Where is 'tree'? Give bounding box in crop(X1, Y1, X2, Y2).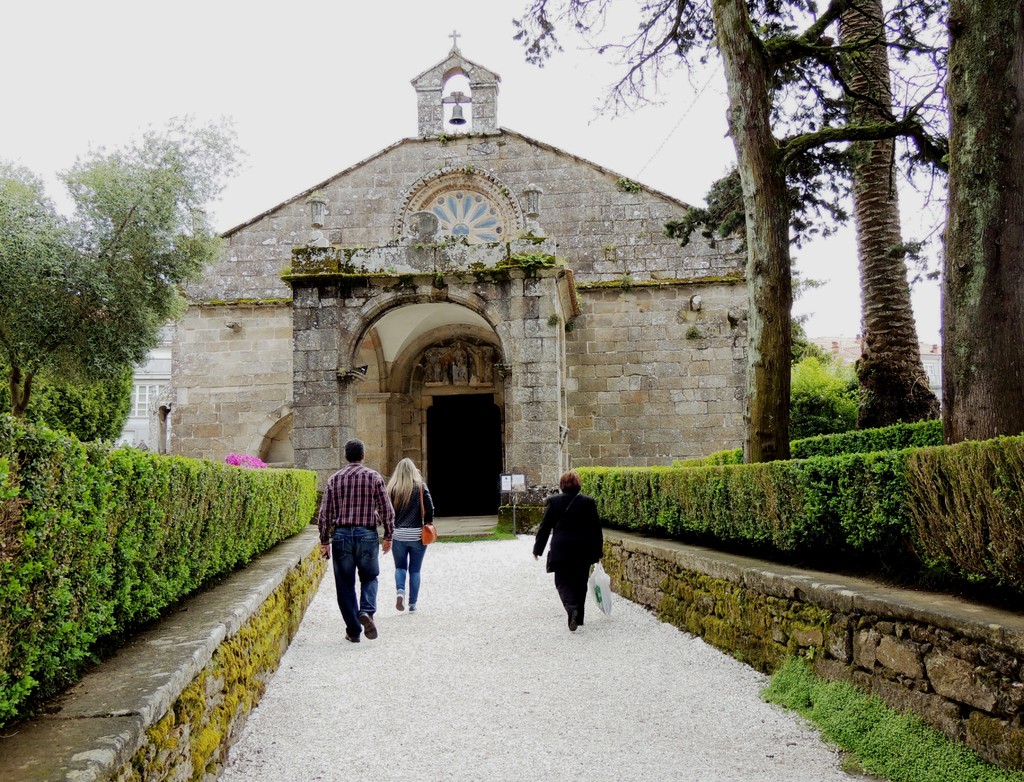
crop(845, 1, 938, 428).
